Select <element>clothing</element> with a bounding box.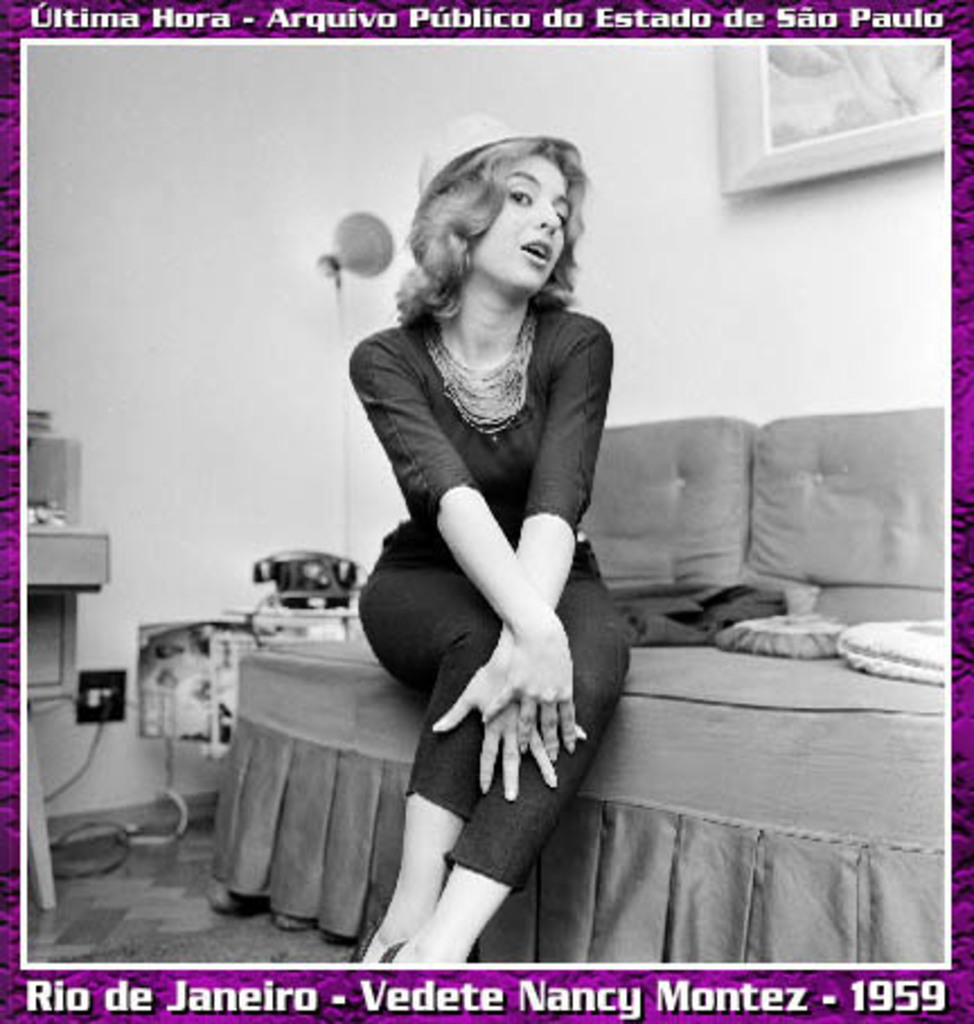
<bbox>336, 230, 634, 857</bbox>.
